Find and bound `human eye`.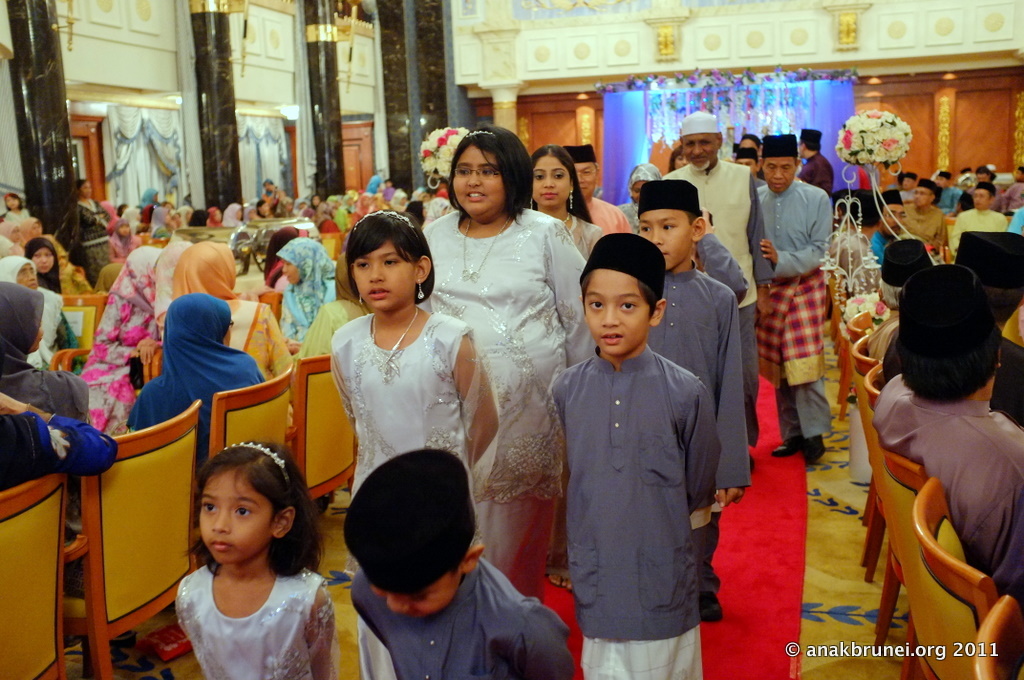
Bound: l=382, t=256, r=398, b=267.
